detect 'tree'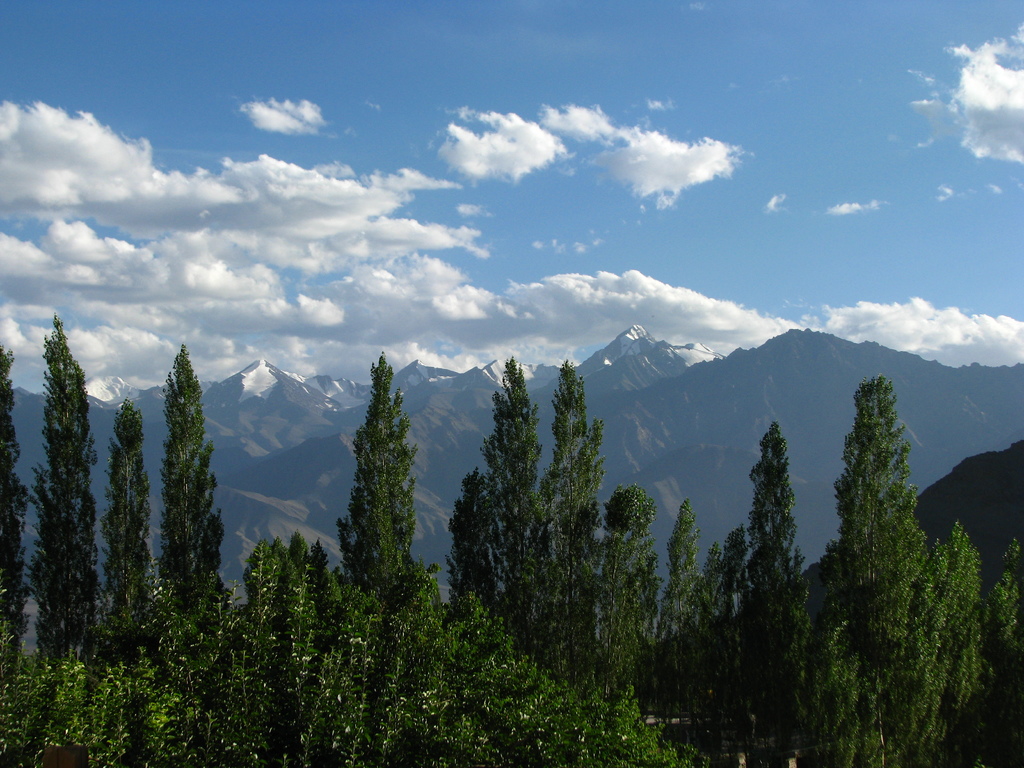
[left=321, top=330, right=425, bottom=672]
